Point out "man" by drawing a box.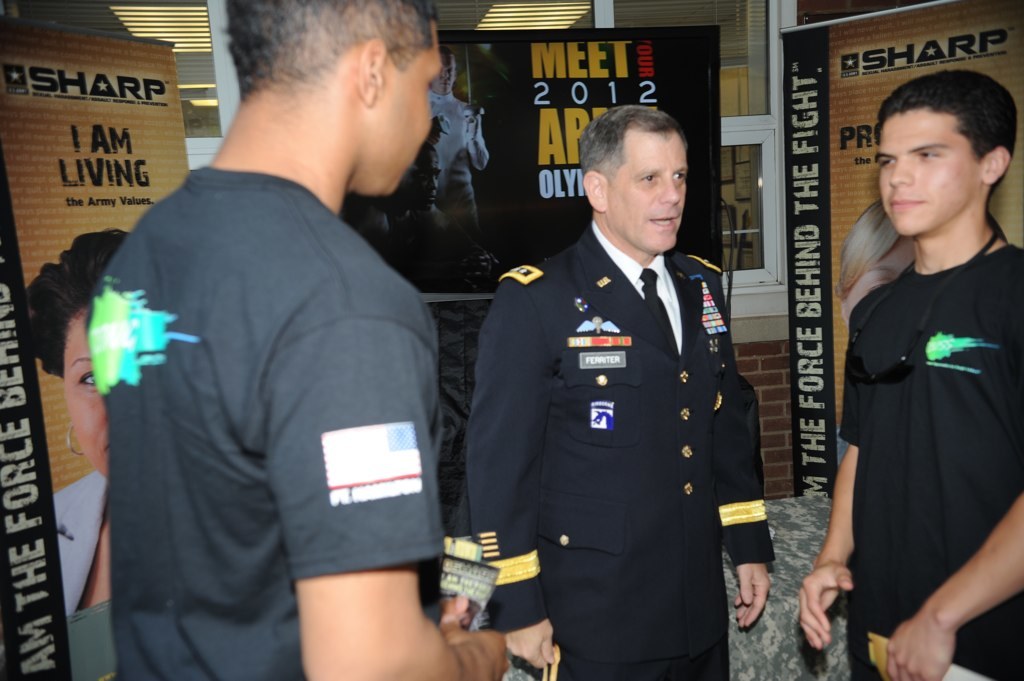
detection(382, 144, 446, 238).
